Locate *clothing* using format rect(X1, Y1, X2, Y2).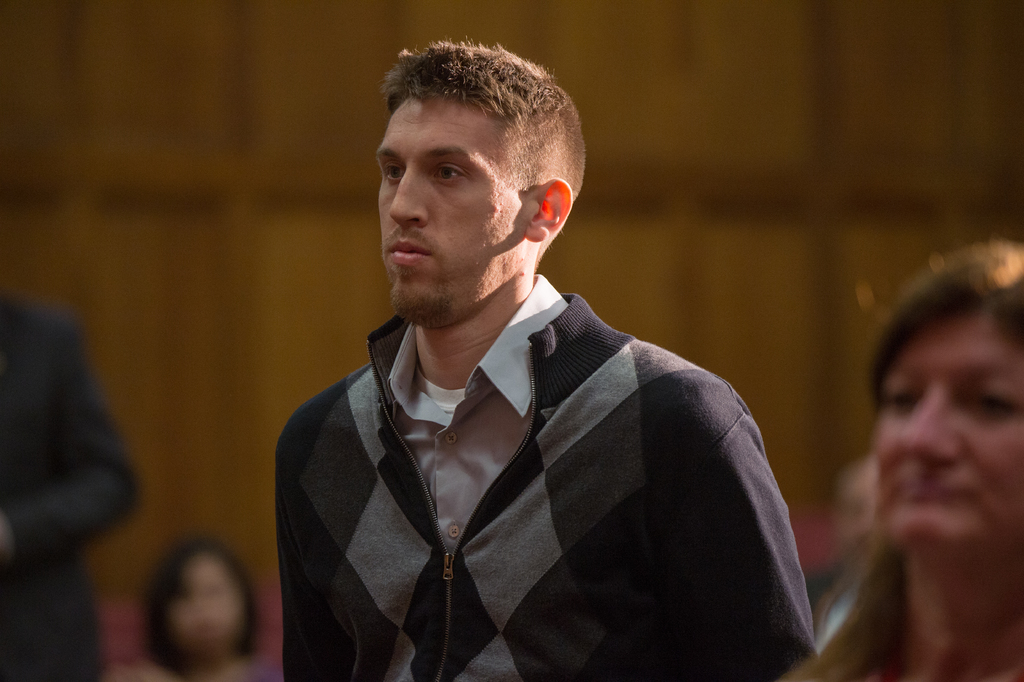
rect(259, 269, 817, 674).
